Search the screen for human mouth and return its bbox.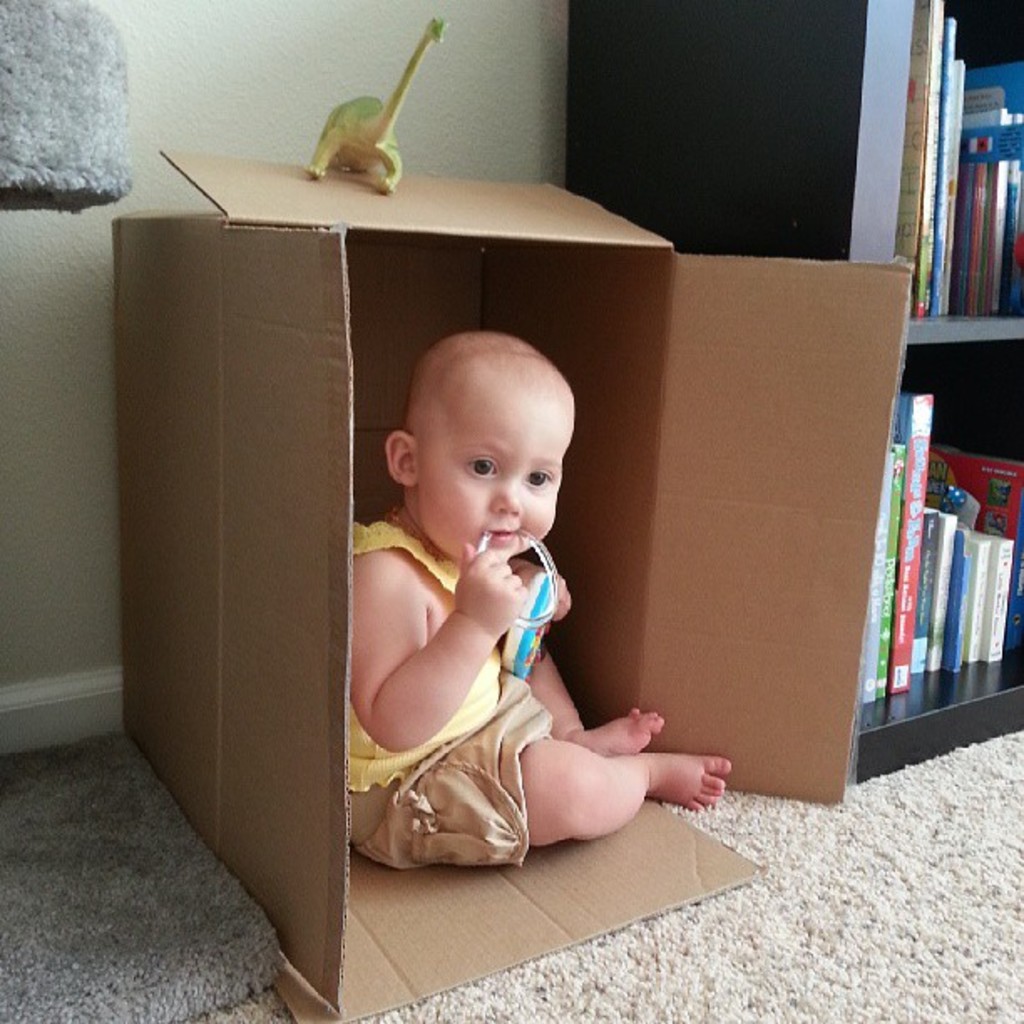
Found: [x1=487, y1=532, x2=512, y2=540].
